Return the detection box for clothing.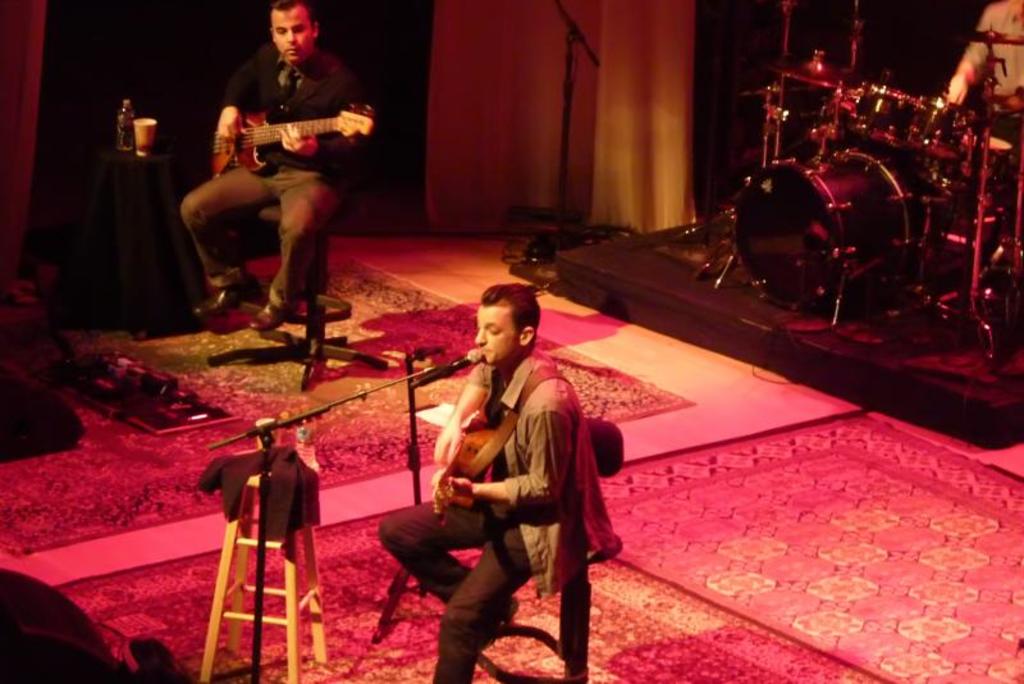
x1=956 y1=0 x2=1023 y2=100.
